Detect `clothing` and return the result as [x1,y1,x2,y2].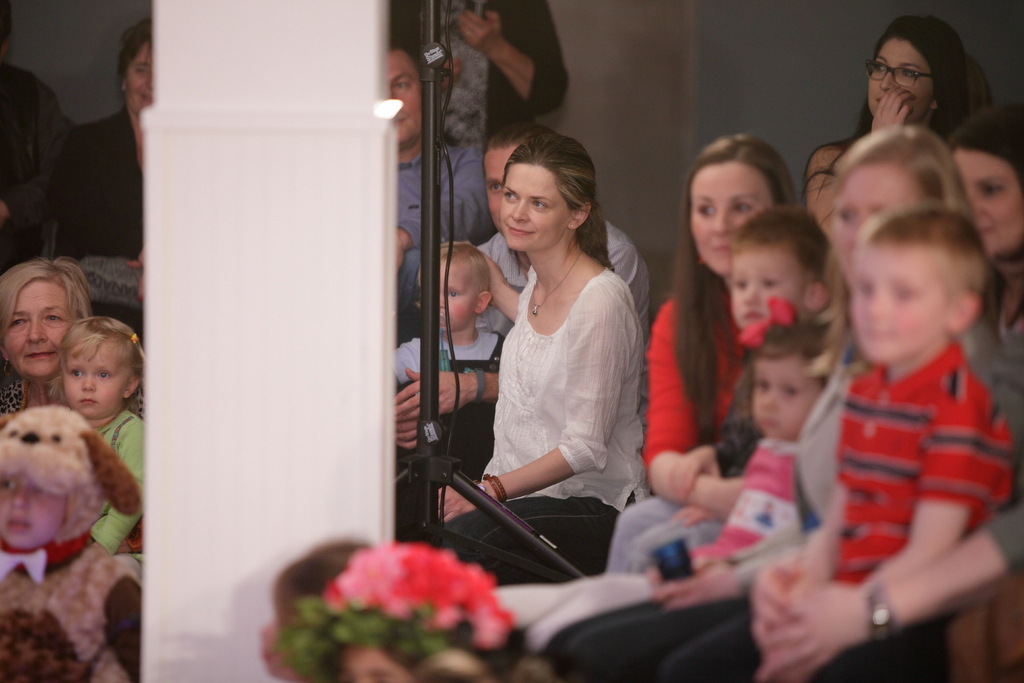
[384,331,502,462].
